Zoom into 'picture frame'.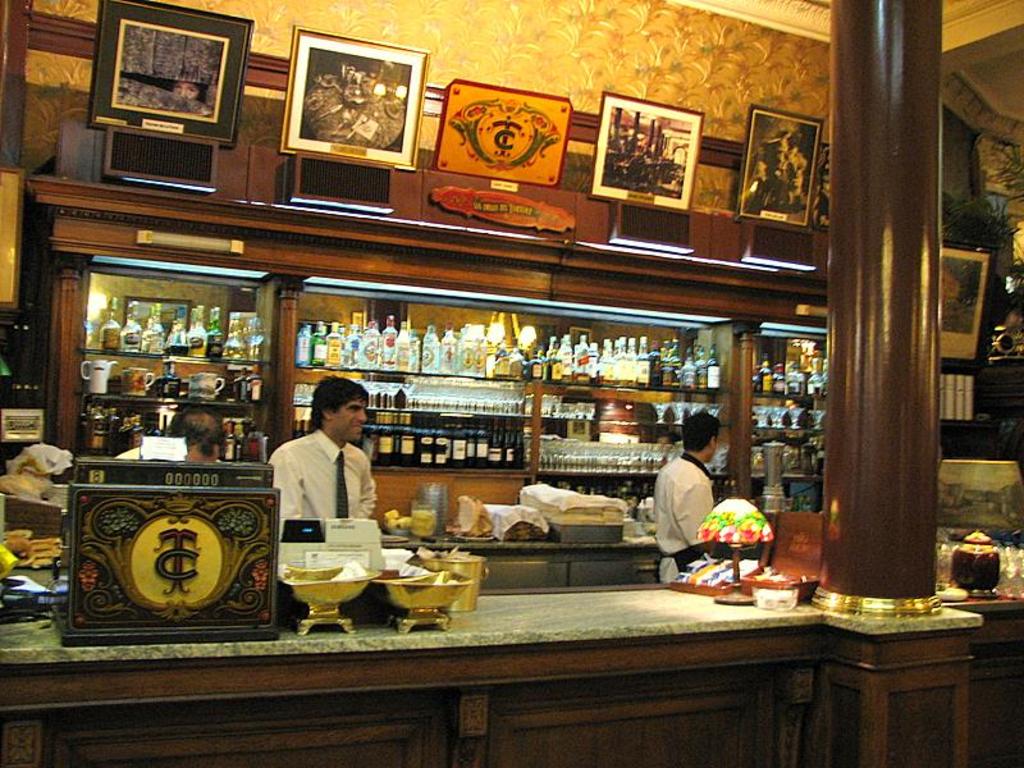
Zoom target: (x1=588, y1=88, x2=705, y2=214).
